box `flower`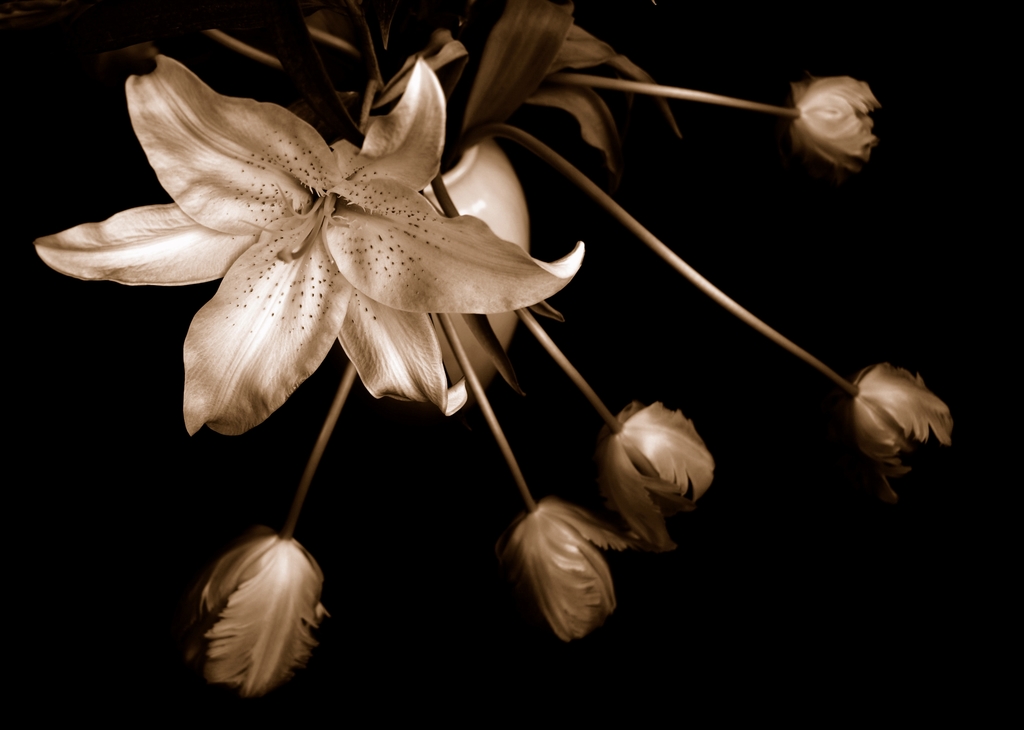
[left=46, top=11, right=570, bottom=438]
